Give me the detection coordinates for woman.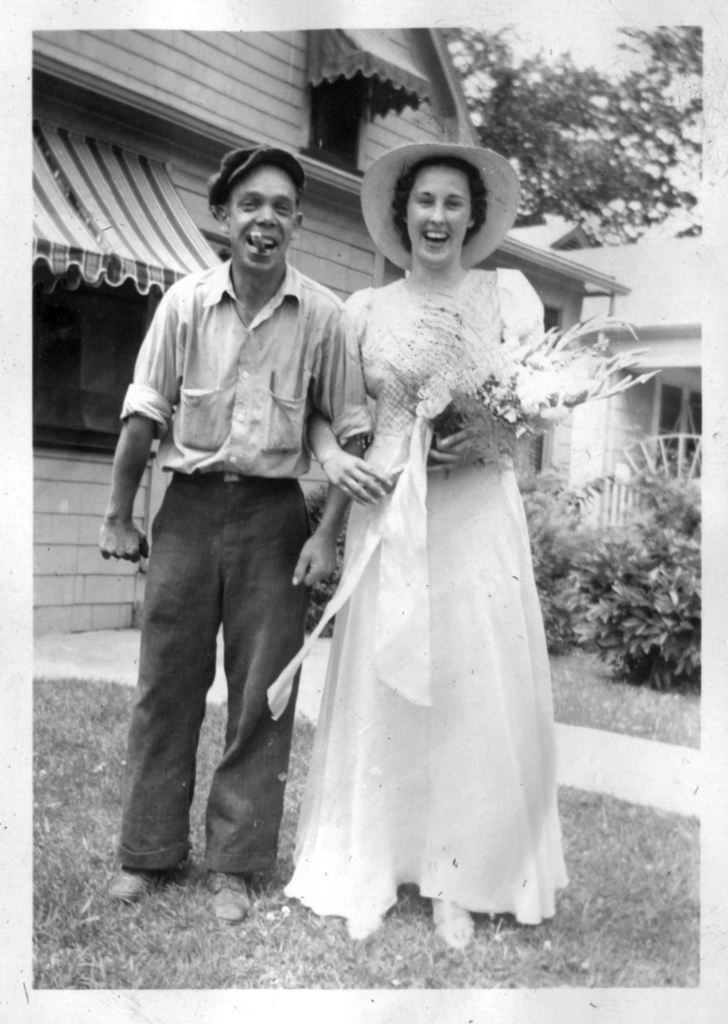
bbox=[265, 124, 607, 950].
